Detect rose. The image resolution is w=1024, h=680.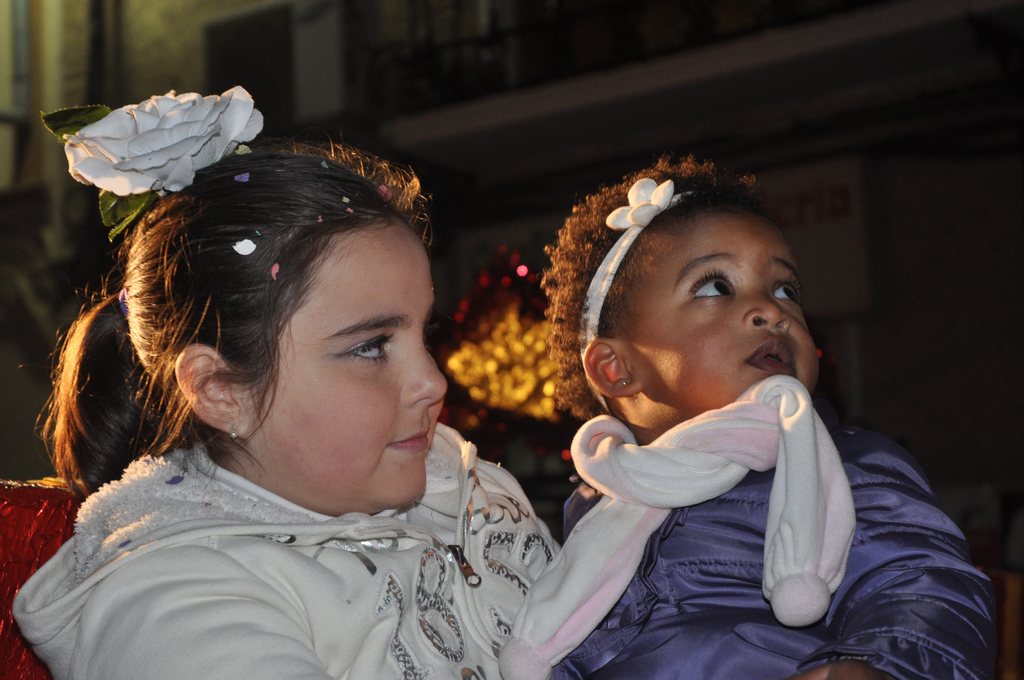
<bbox>63, 83, 266, 197</bbox>.
